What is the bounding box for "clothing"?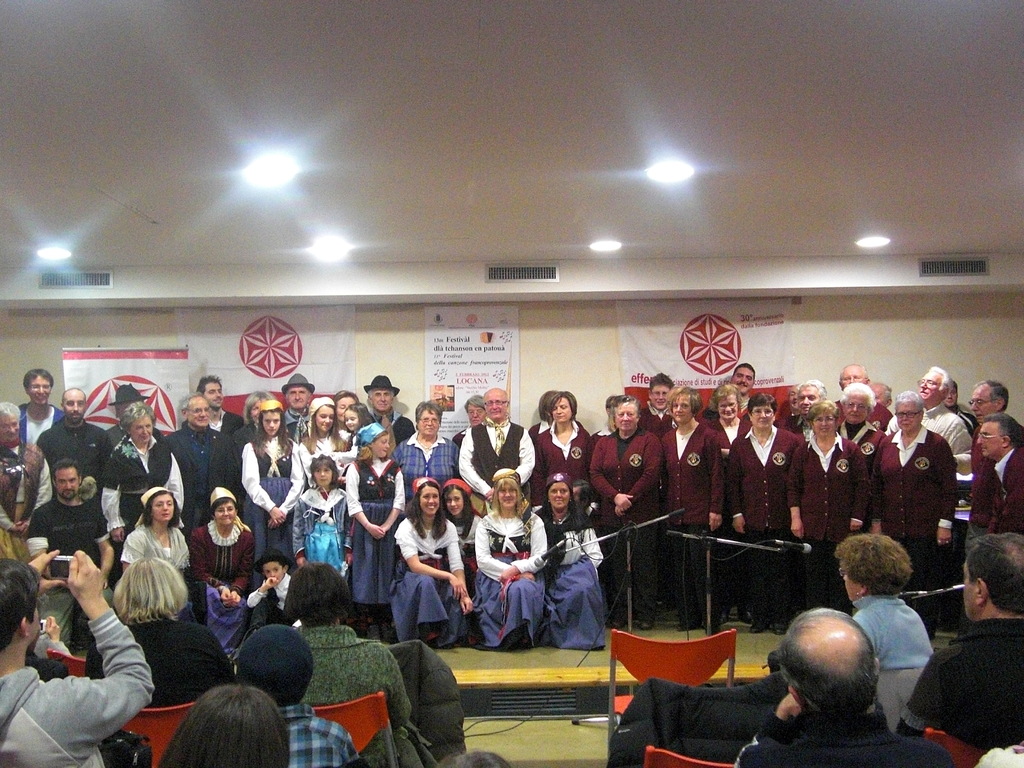
(x1=787, y1=429, x2=866, y2=613).
